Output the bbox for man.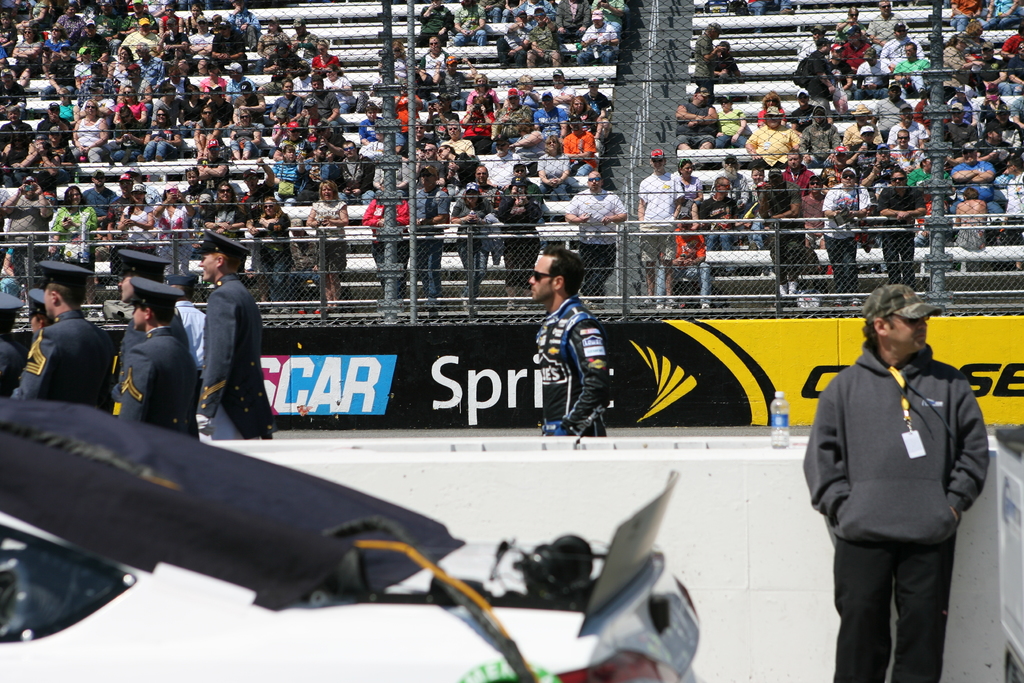
[867, 0, 910, 53].
